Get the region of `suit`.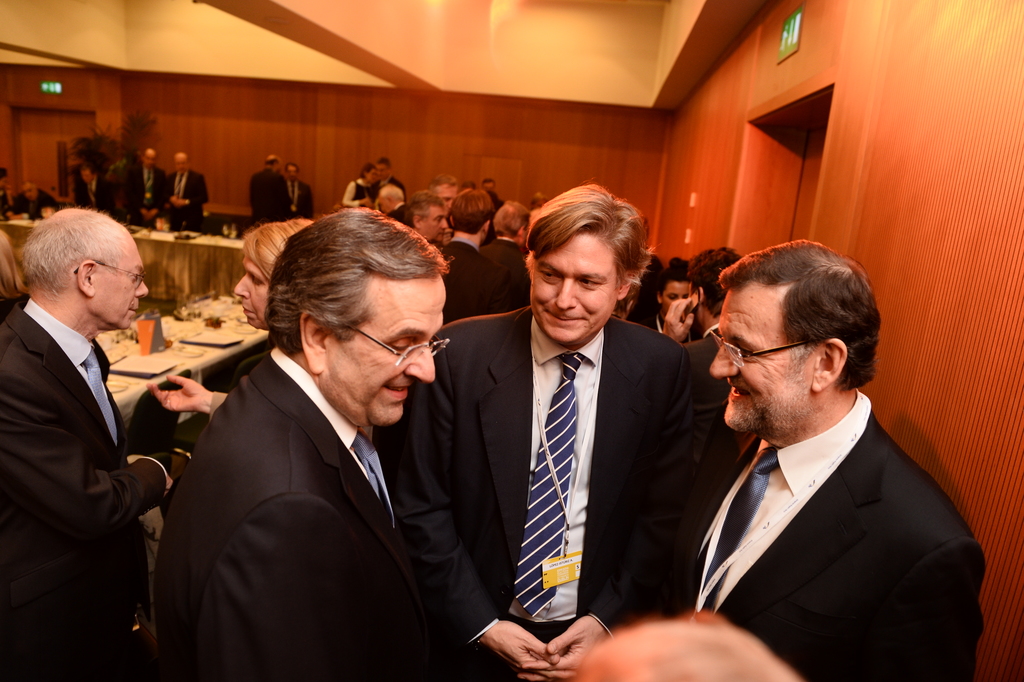
select_region(246, 171, 294, 233).
